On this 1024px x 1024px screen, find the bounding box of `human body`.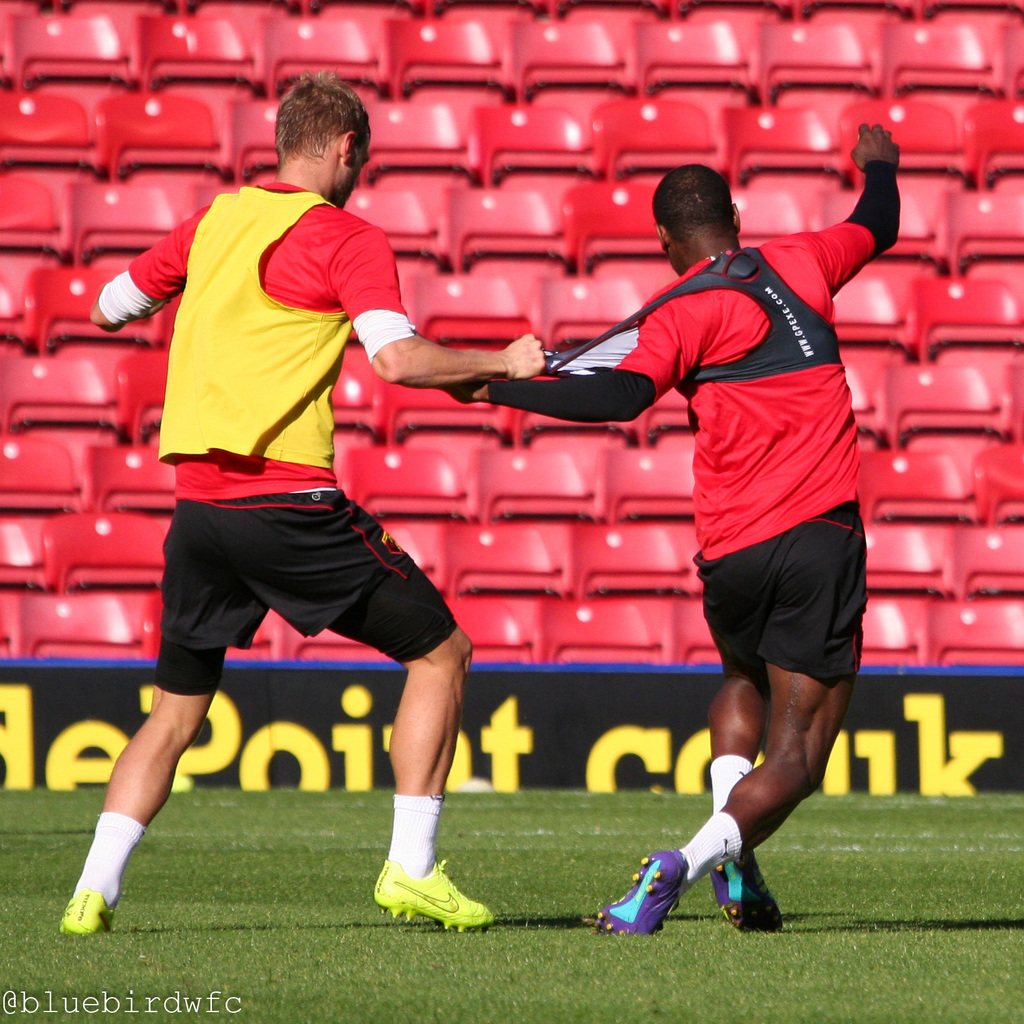
Bounding box: detection(543, 132, 902, 935).
